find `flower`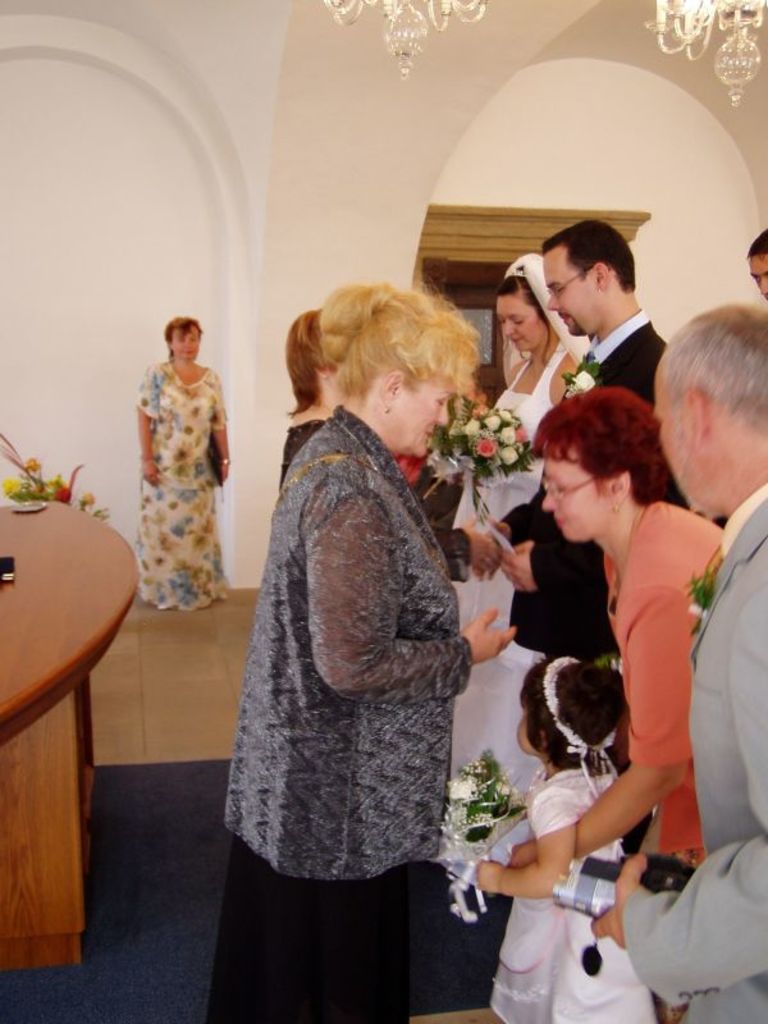
0 462 41 521
